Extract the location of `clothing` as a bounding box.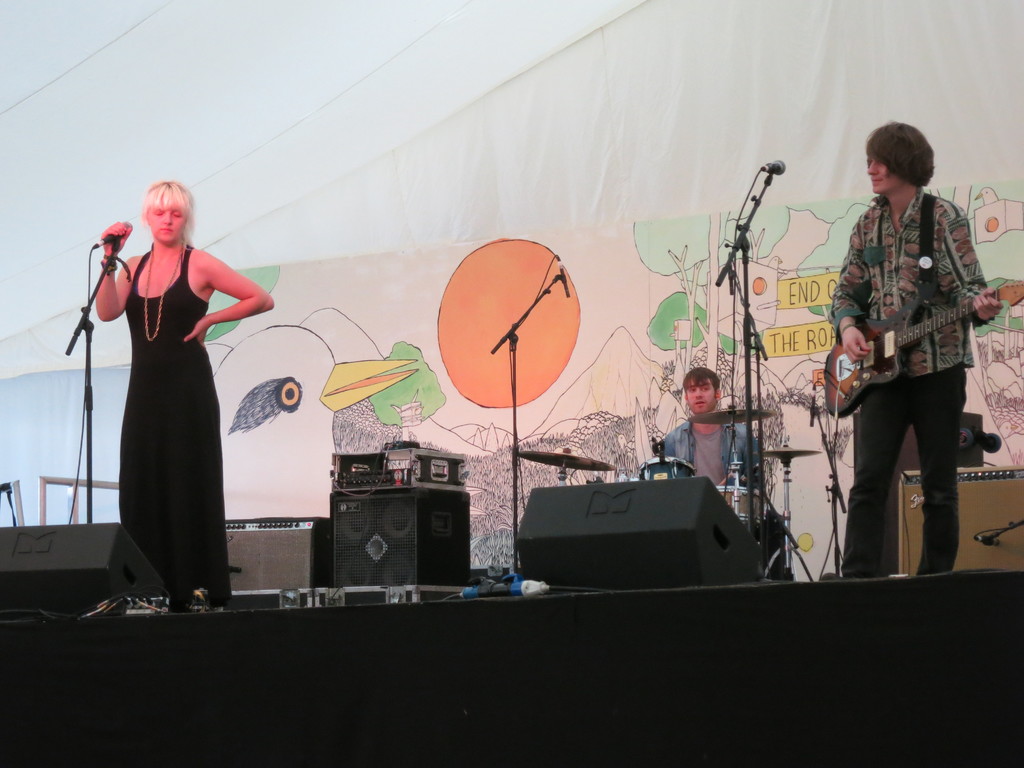
[118, 241, 232, 605].
